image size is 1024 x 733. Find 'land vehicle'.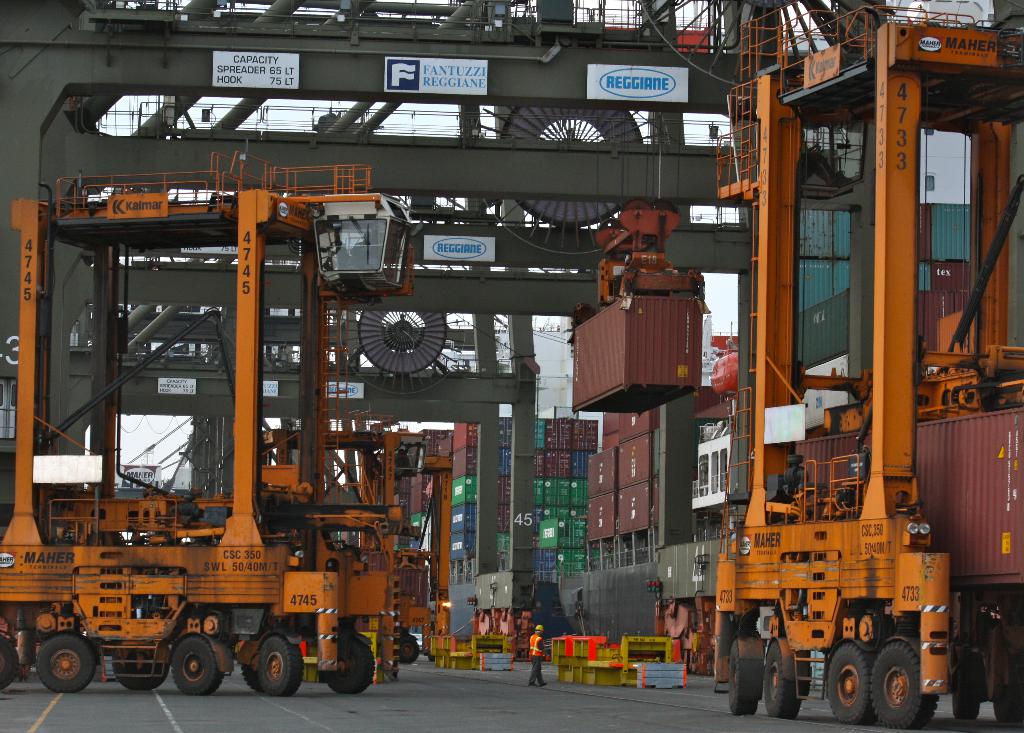
(712, 4, 1023, 729).
